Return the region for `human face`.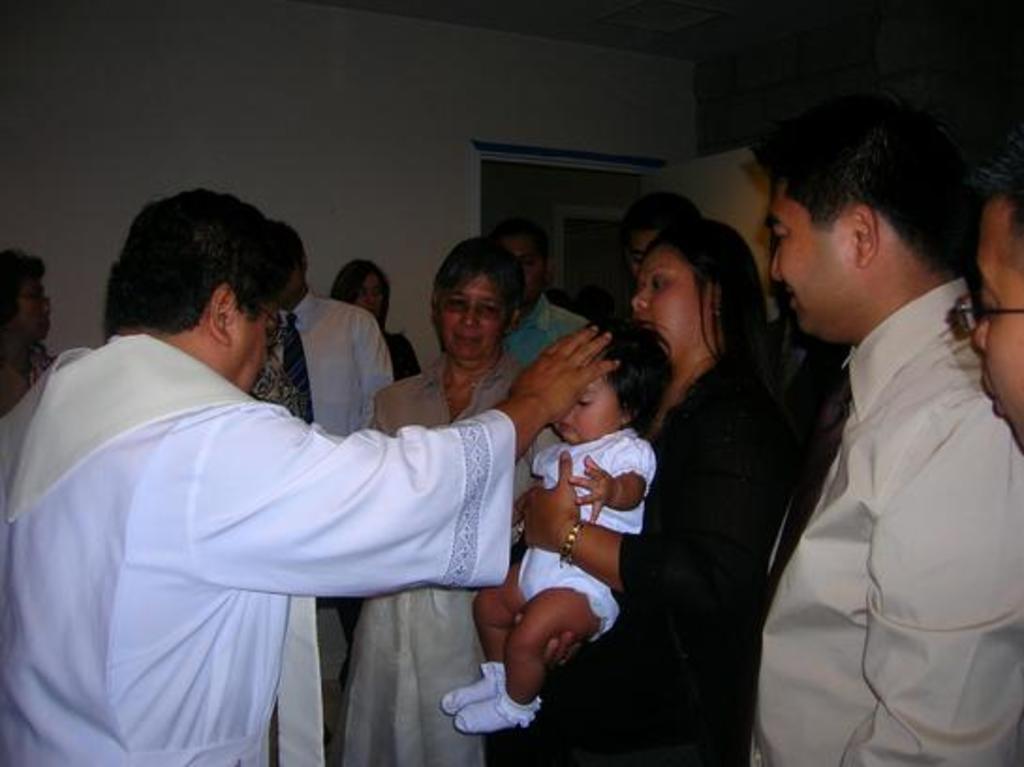
{"left": 351, "top": 271, "right": 387, "bottom": 331}.
